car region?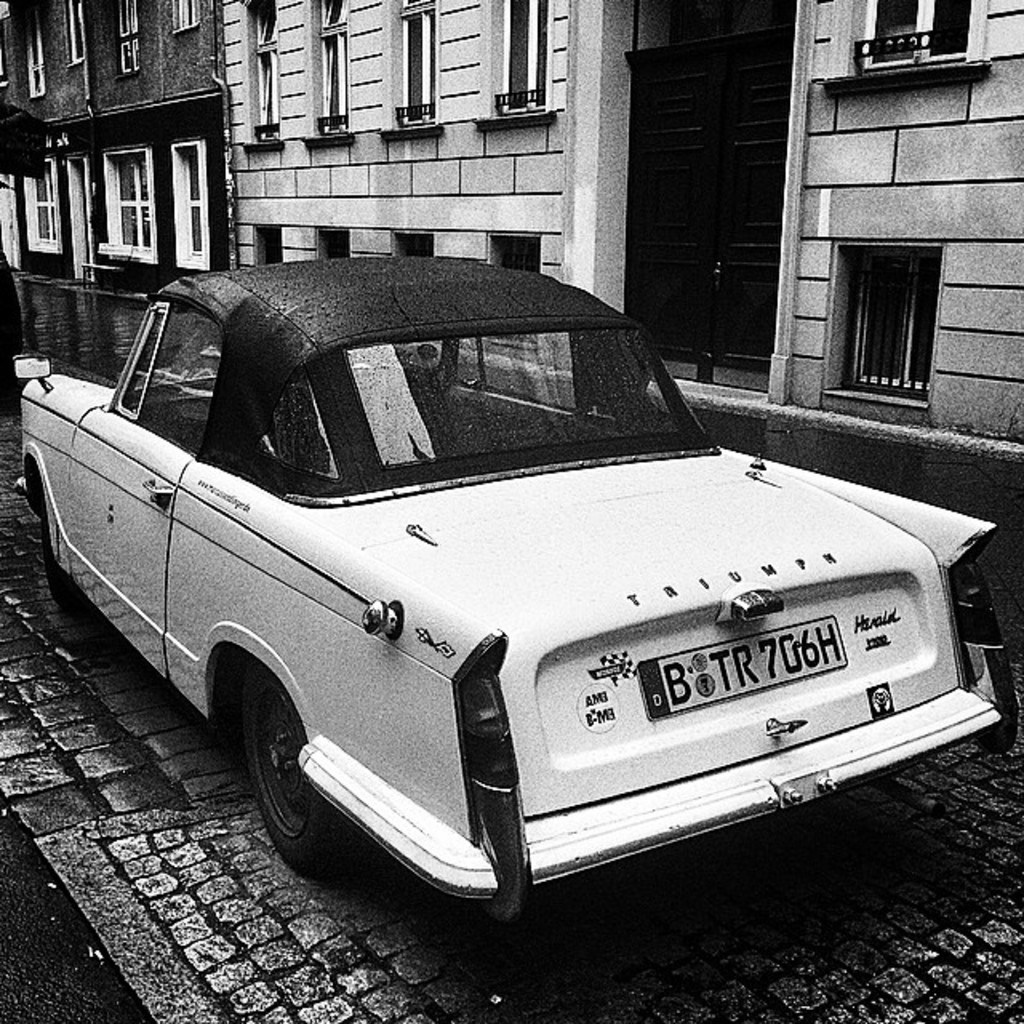
x1=6, y1=250, x2=1023, y2=931
